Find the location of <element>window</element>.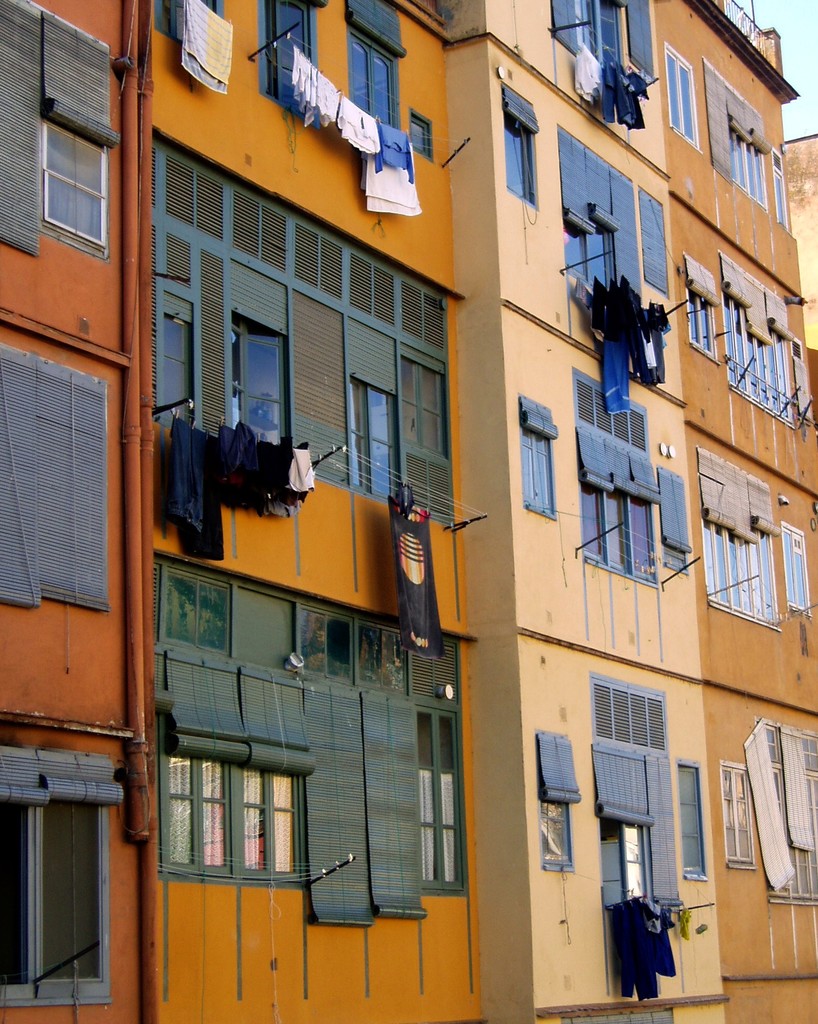
Location: box=[535, 733, 584, 871].
